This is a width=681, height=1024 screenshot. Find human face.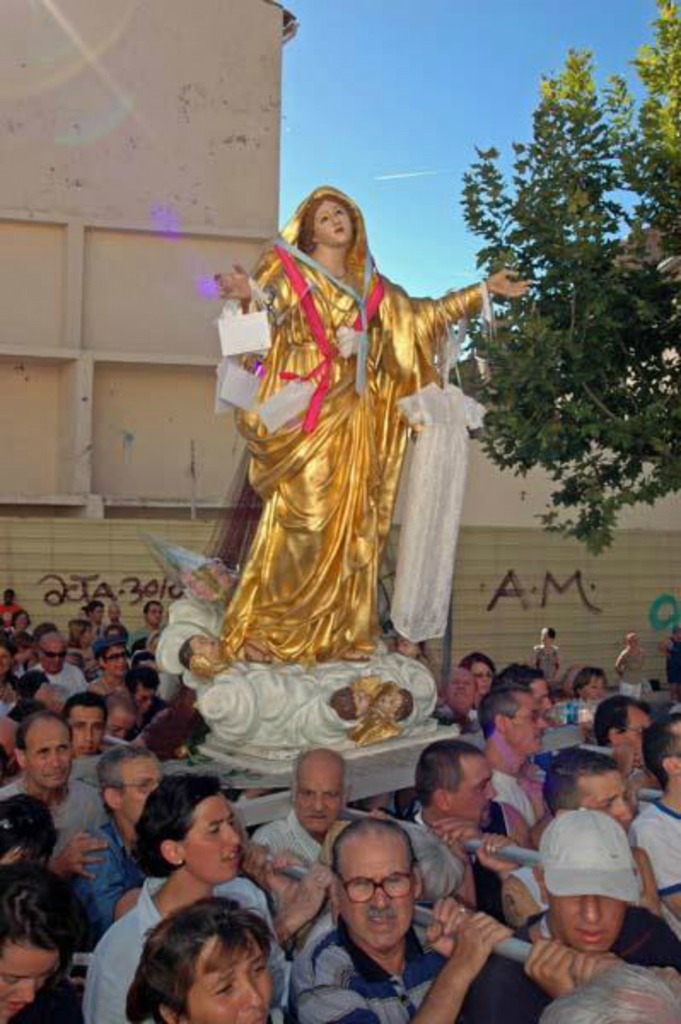
Bounding box: (44,643,65,671).
